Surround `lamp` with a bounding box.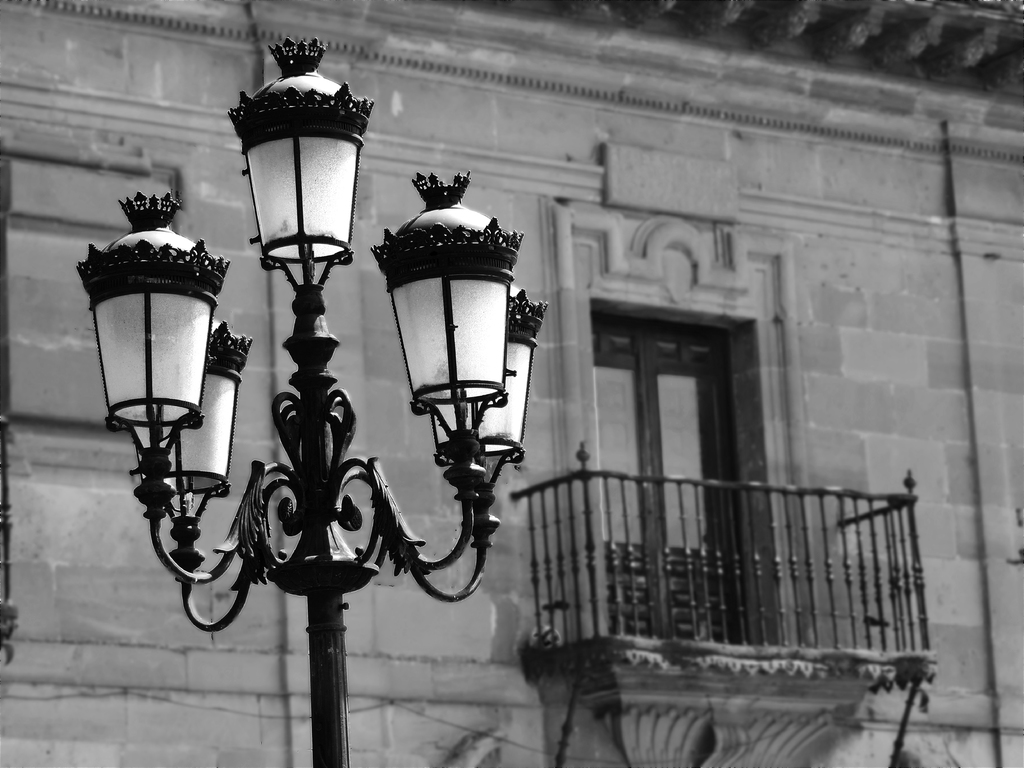
[227, 38, 375, 274].
